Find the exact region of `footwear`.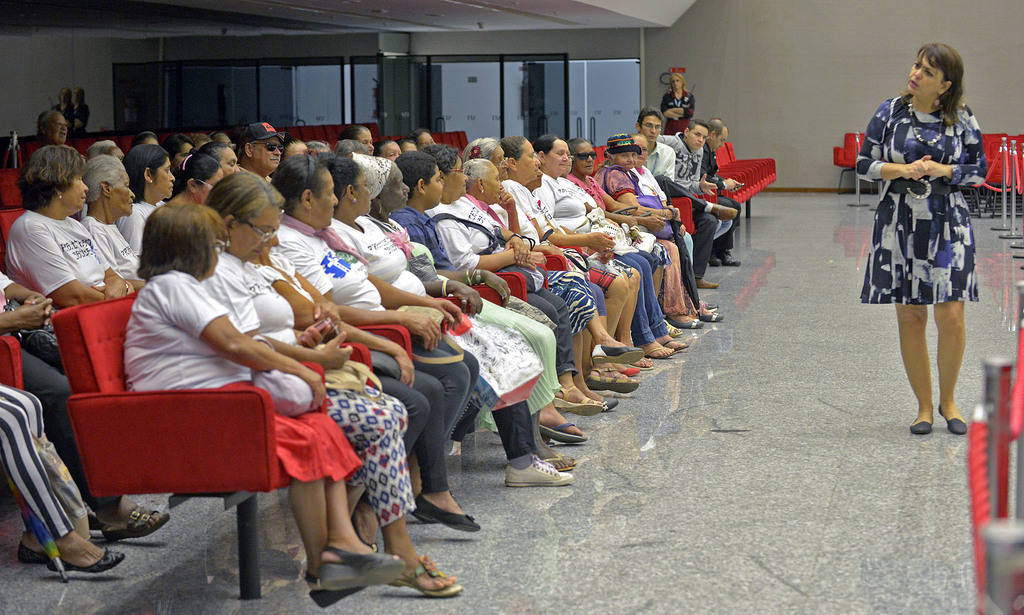
Exact region: pyautogui.locateOnScreen(295, 558, 387, 608).
